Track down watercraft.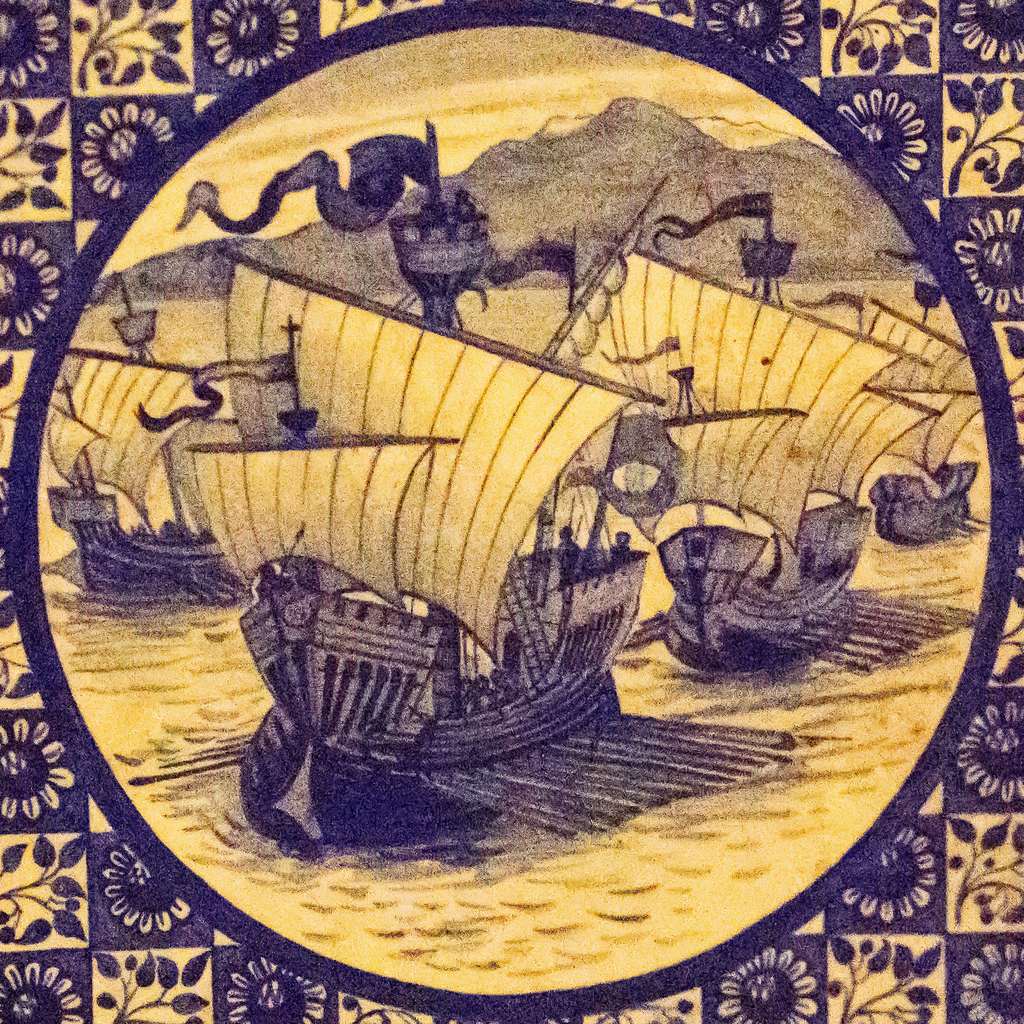
Tracked to Rect(874, 297, 970, 557).
